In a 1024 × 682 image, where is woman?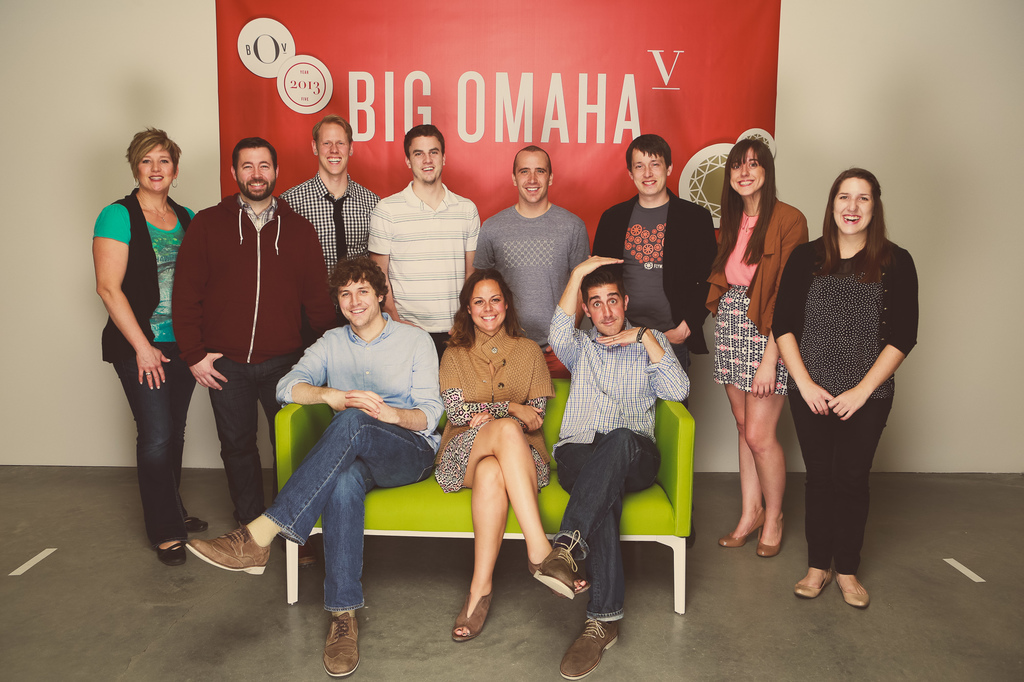
103 143 196 567.
